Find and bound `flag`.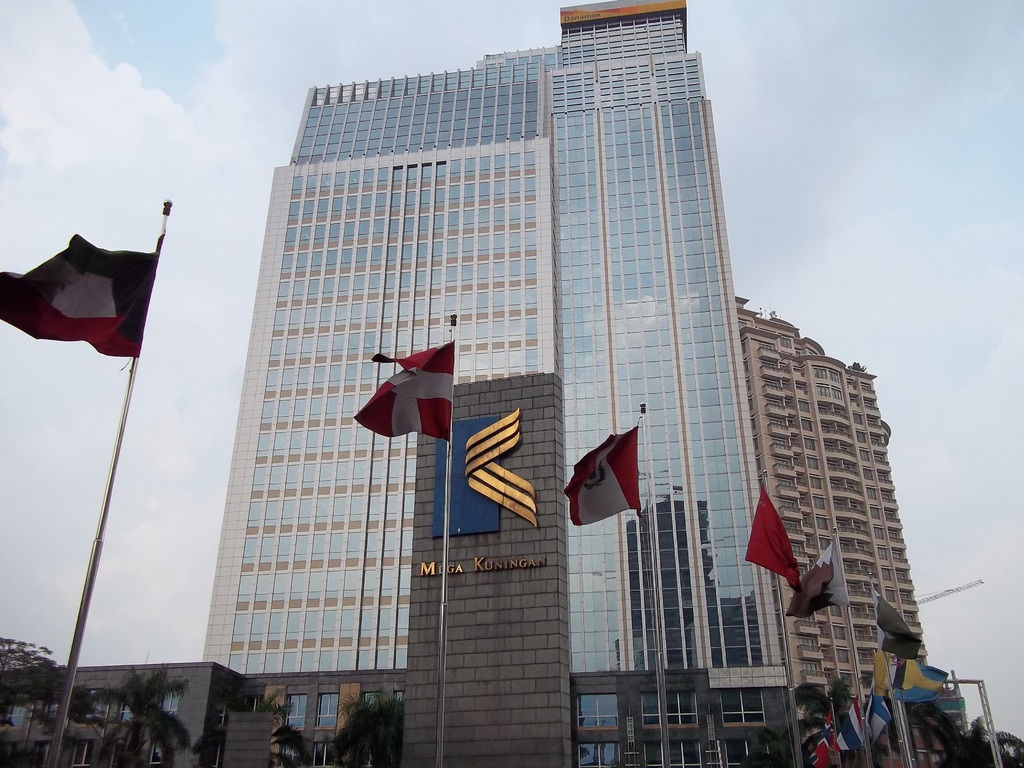
Bound: BBox(732, 470, 795, 589).
